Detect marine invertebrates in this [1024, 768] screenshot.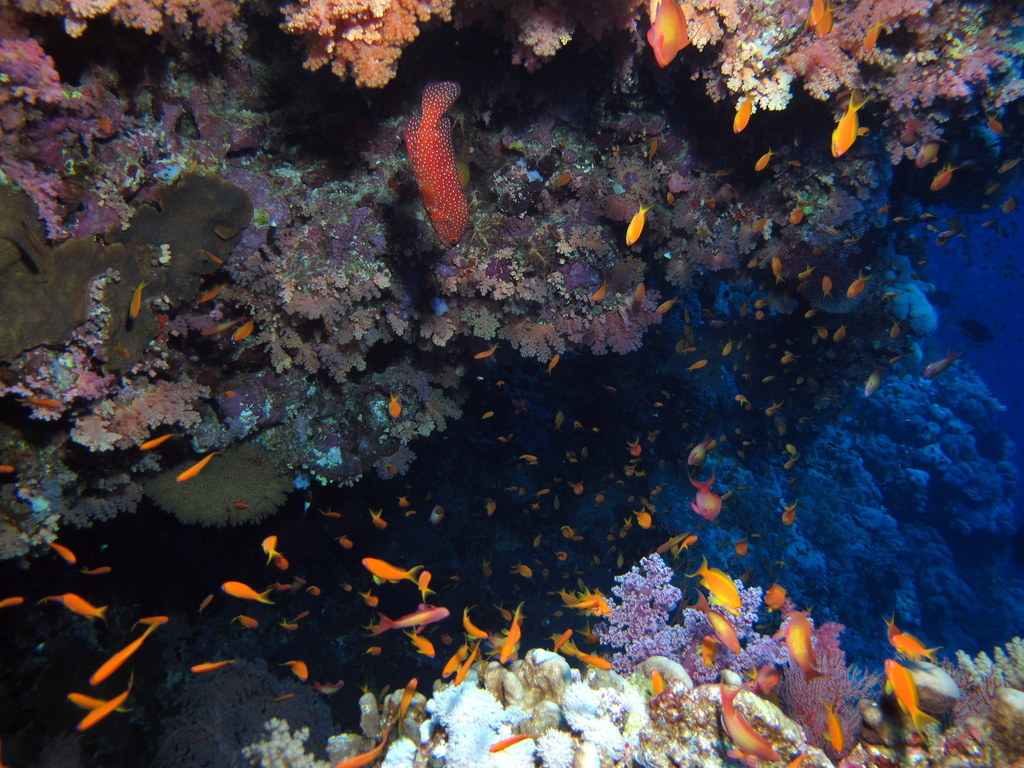
Detection: <bbox>511, 0, 581, 76</bbox>.
